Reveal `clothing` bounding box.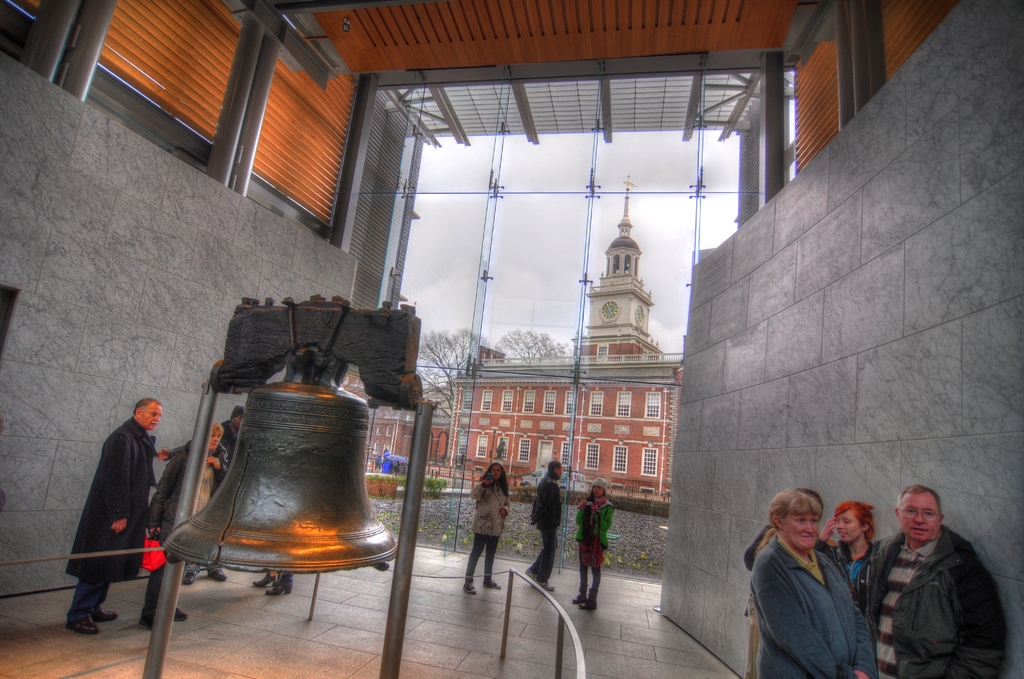
Revealed: locate(826, 538, 874, 620).
